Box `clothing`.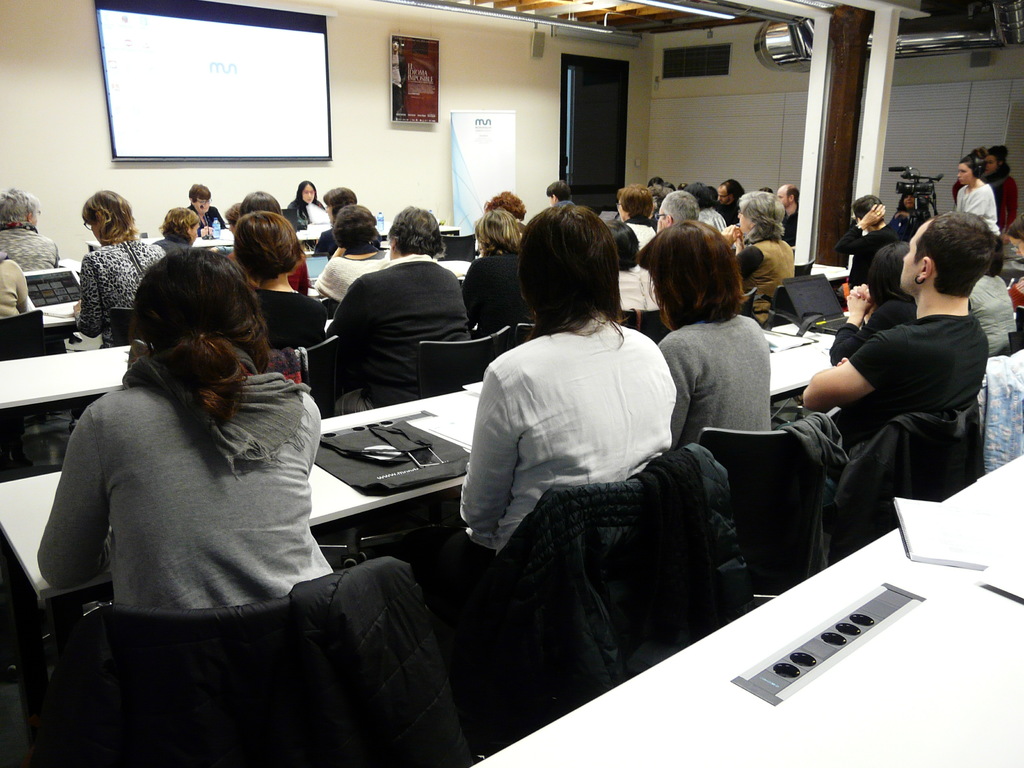
(left=836, top=222, right=906, bottom=298).
